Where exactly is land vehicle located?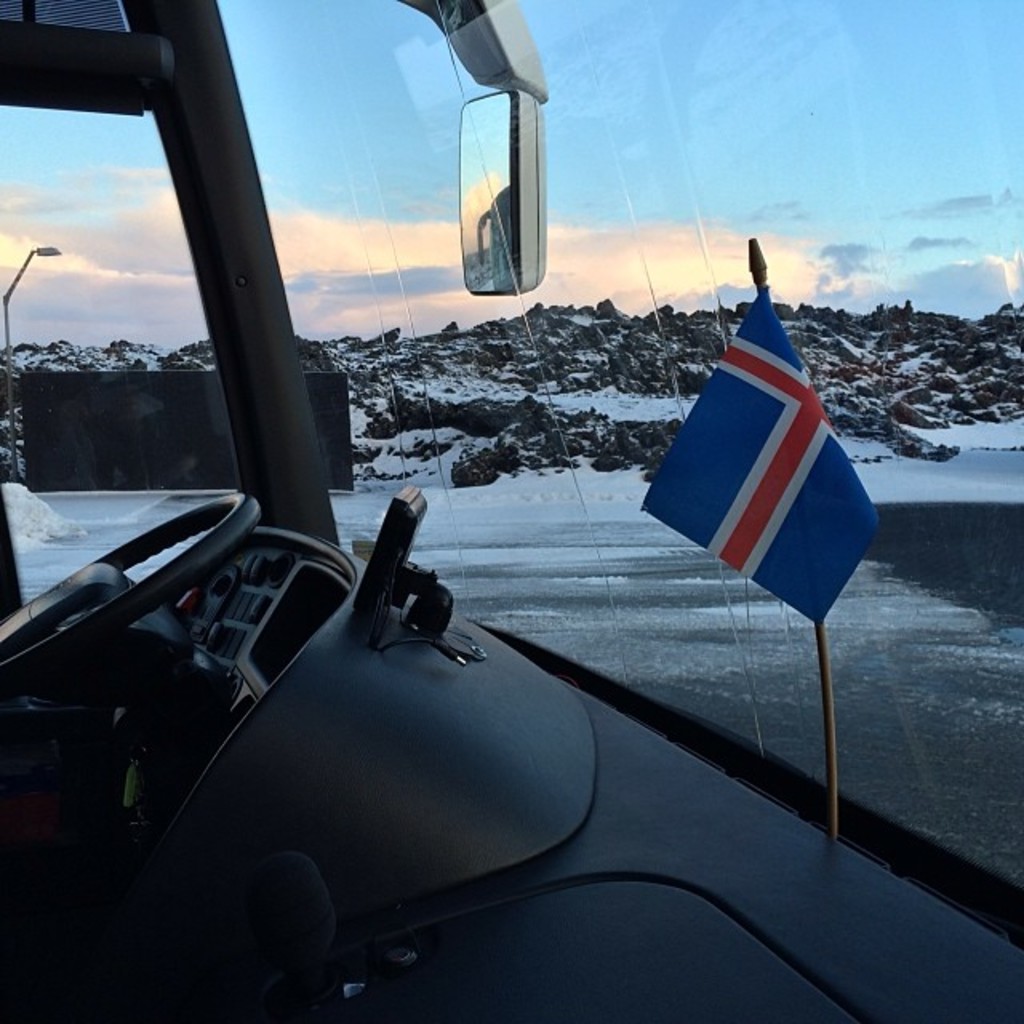
Its bounding box is (left=0, top=3, right=1022, bottom=1022).
